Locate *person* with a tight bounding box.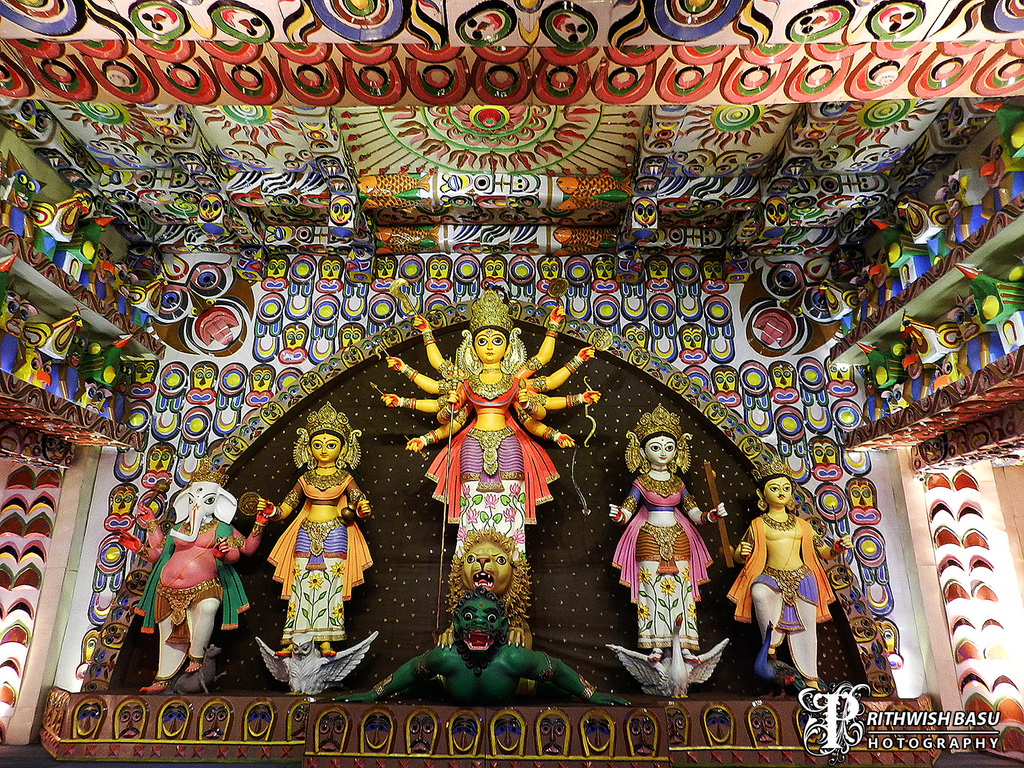
detection(254, 421, 358, 700).
